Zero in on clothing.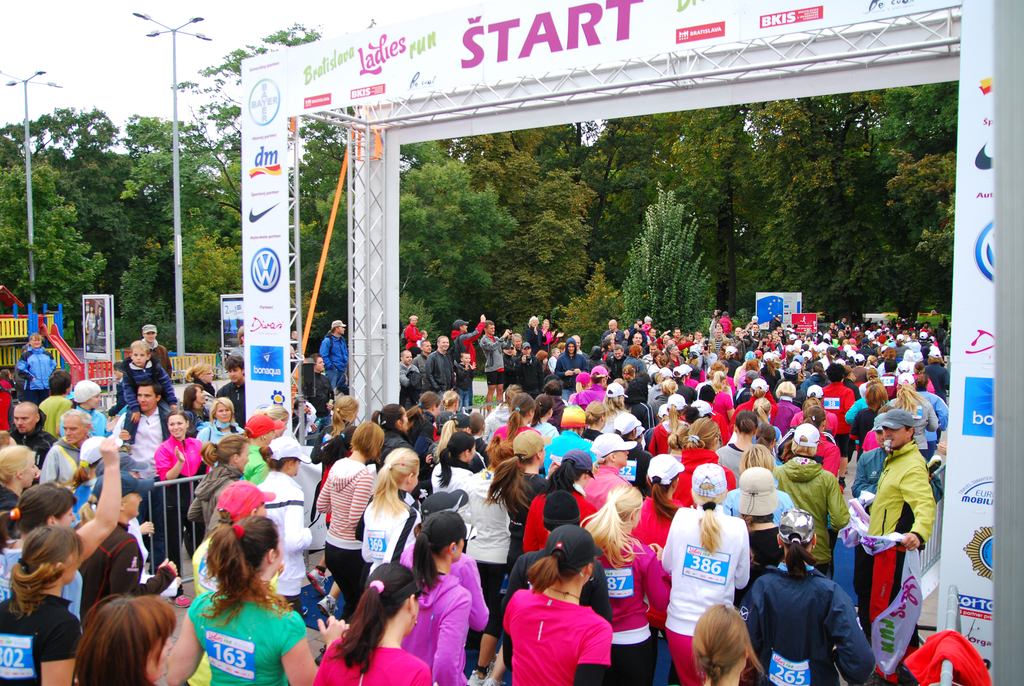
Zeroed in: [251, 466, 318, 612].
